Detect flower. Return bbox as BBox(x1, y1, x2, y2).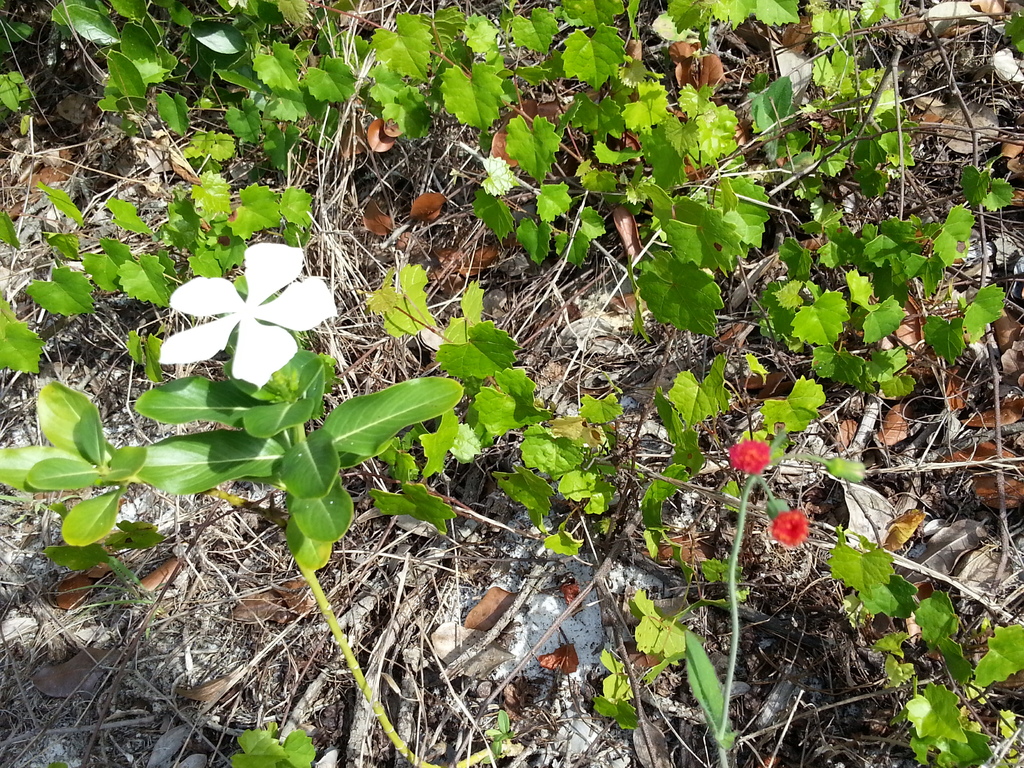
BBox(149, 227, 329, 380).
